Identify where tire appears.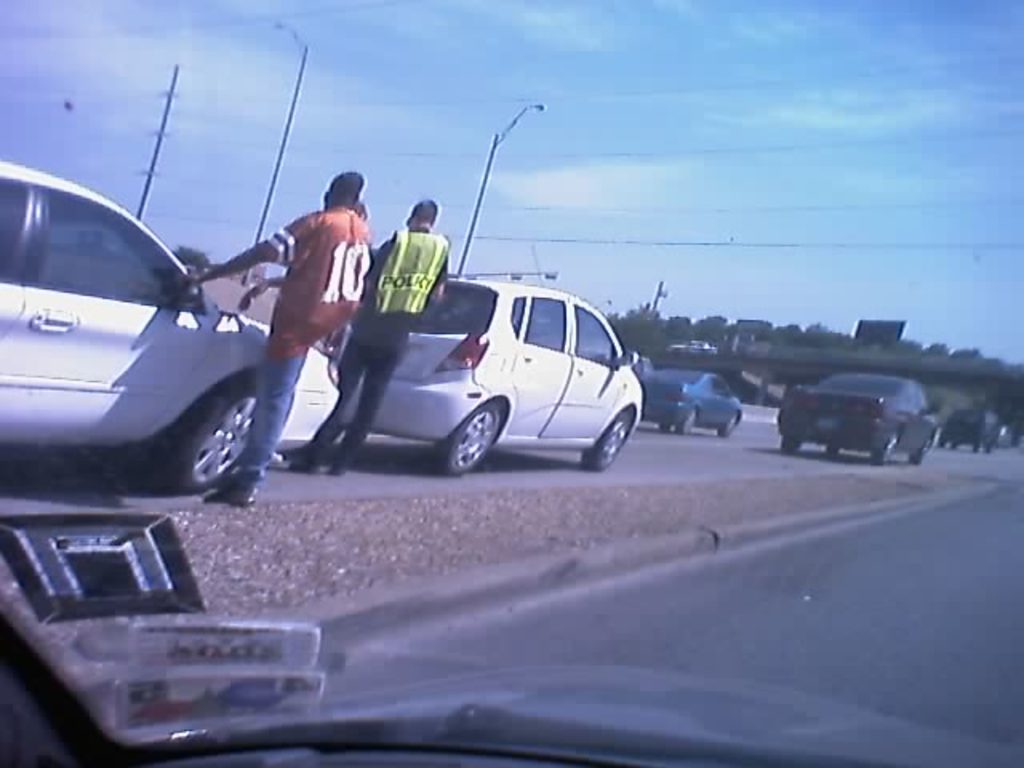
Appears at 584:406:637:474.
